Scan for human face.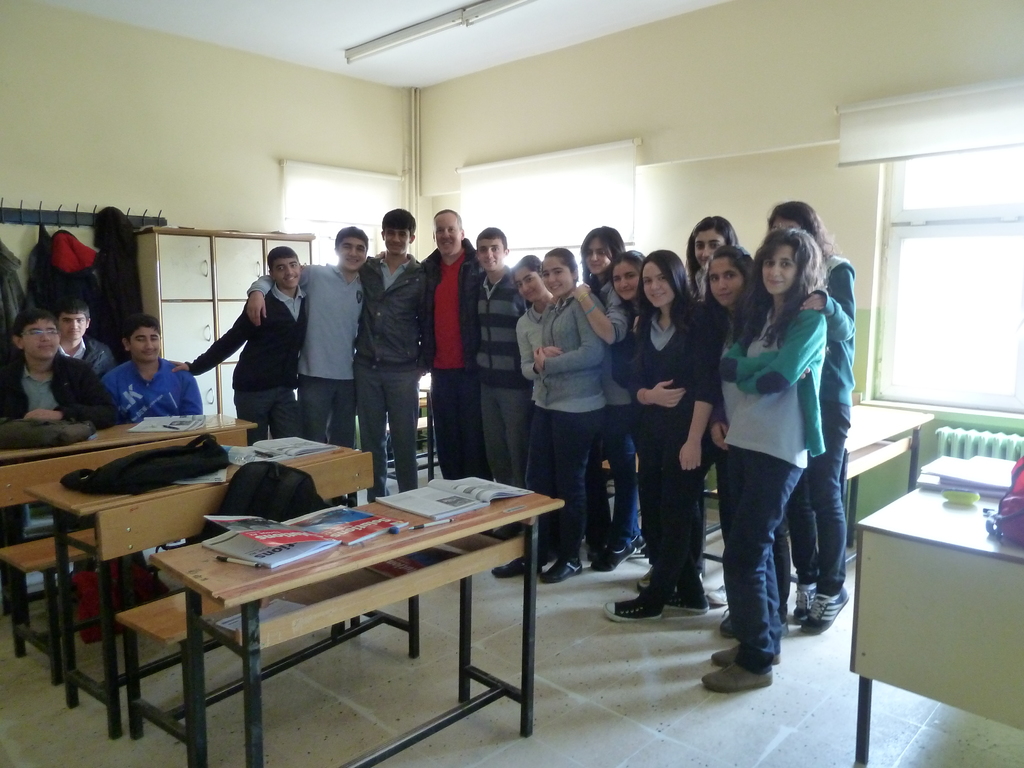
Scan result: {"left": 23, "top": 317, "right": 60, "bottom": 362}.
